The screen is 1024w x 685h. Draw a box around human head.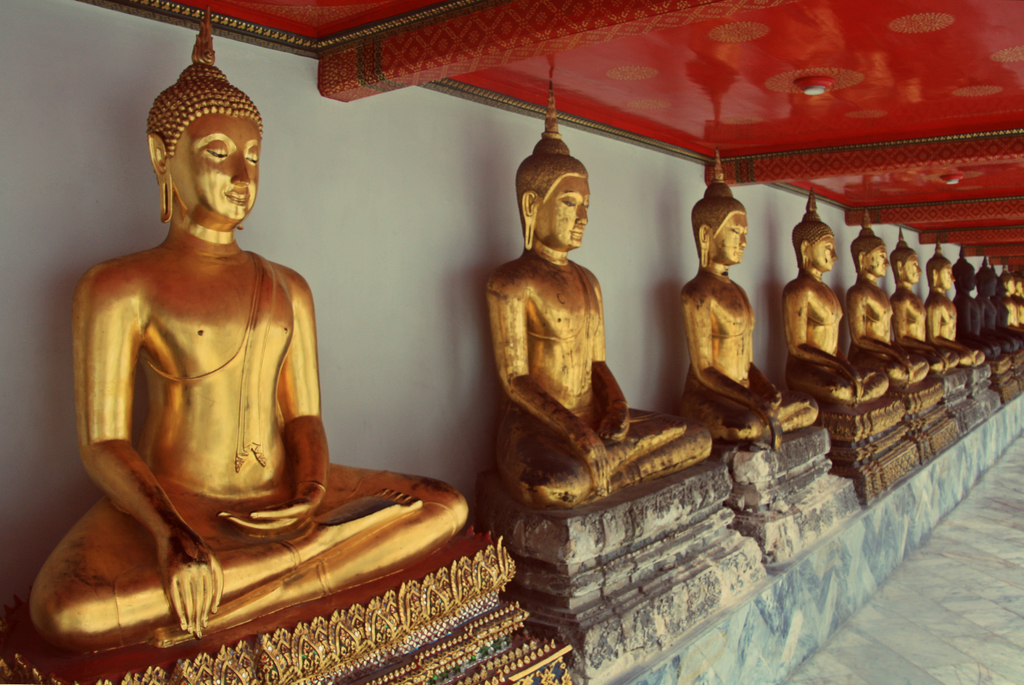
1000, 265, 1013, 295.
